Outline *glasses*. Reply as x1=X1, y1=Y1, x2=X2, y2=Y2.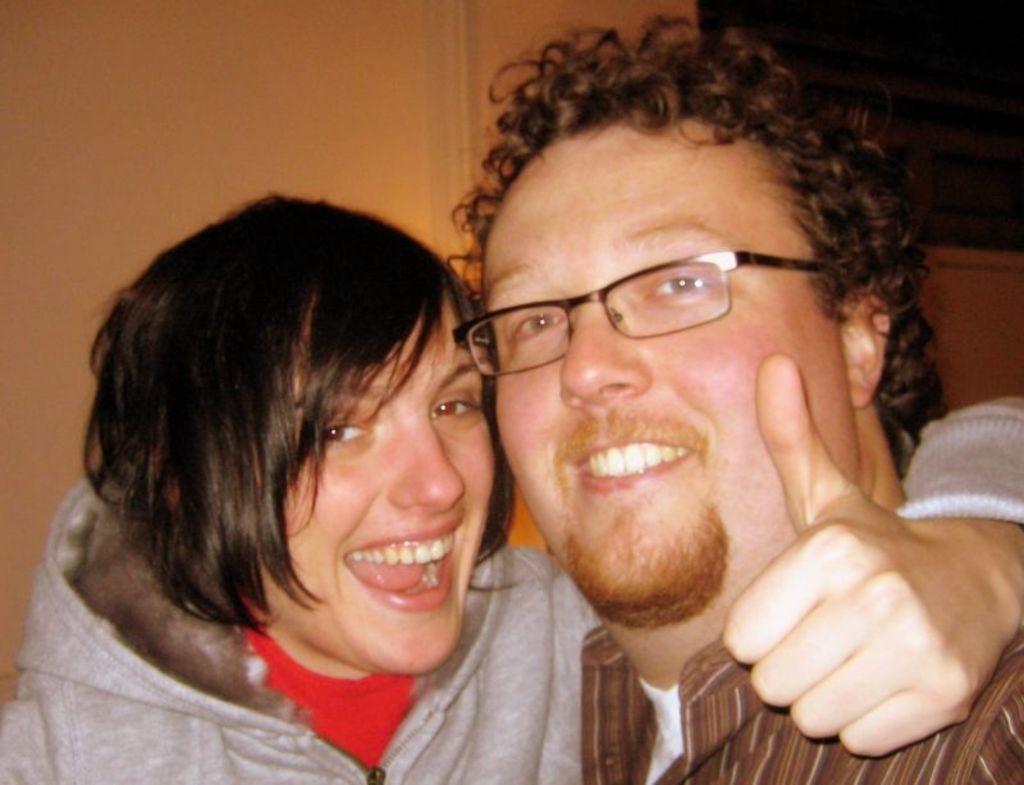
x1=472, y1=233, x2=837, y2=368.
